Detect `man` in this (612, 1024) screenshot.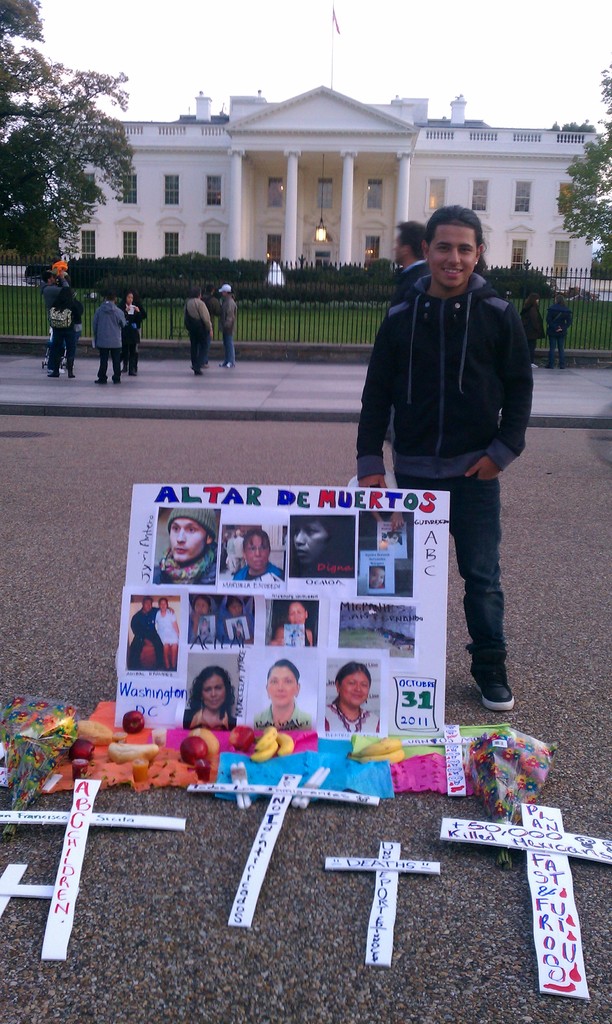
Detection: (349, 188, 554, 590).
